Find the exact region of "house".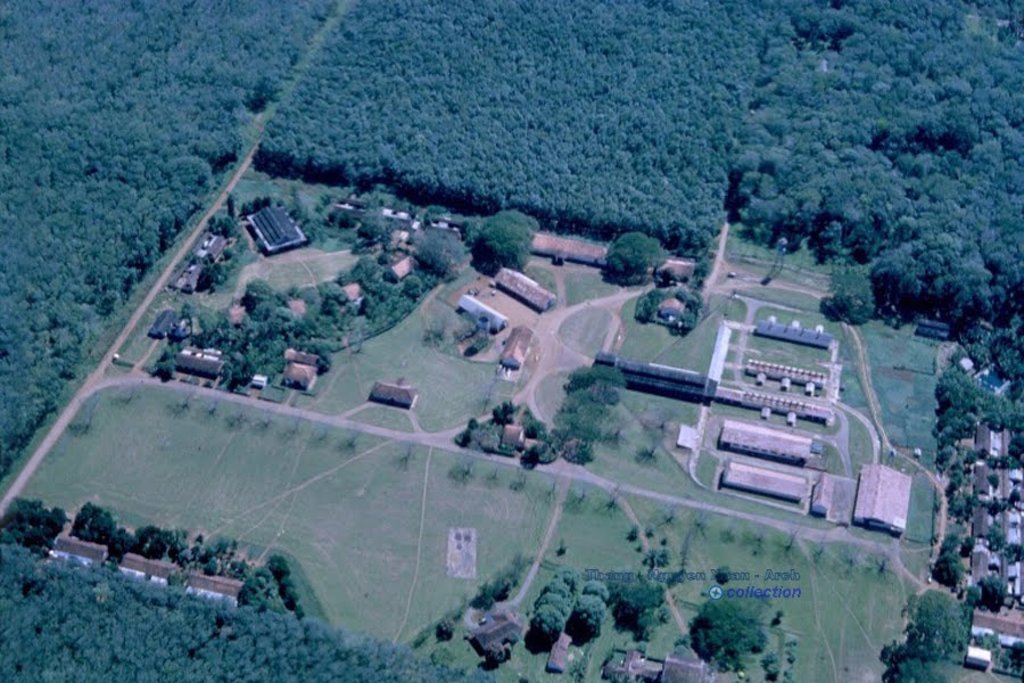
Exact region: 711 426 808 453.
